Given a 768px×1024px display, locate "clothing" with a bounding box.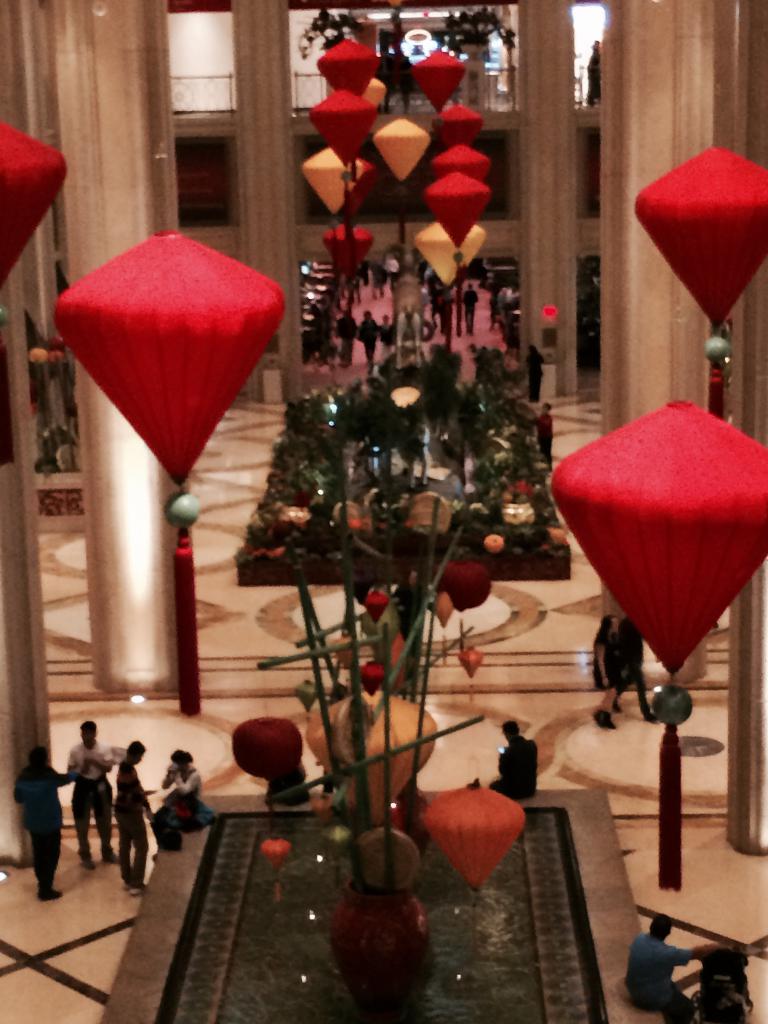
Located: x1=70, y1=746, x2=121, y2=845.
